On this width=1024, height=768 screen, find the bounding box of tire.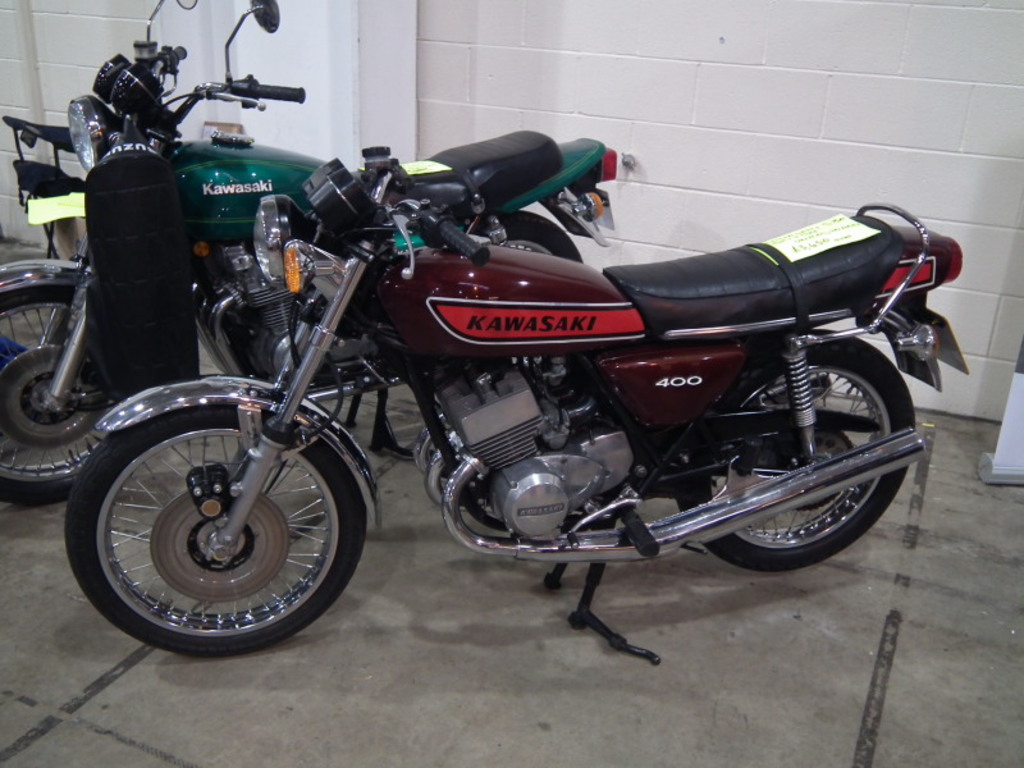
Bounding box: box(78, 406, 362, 655).
